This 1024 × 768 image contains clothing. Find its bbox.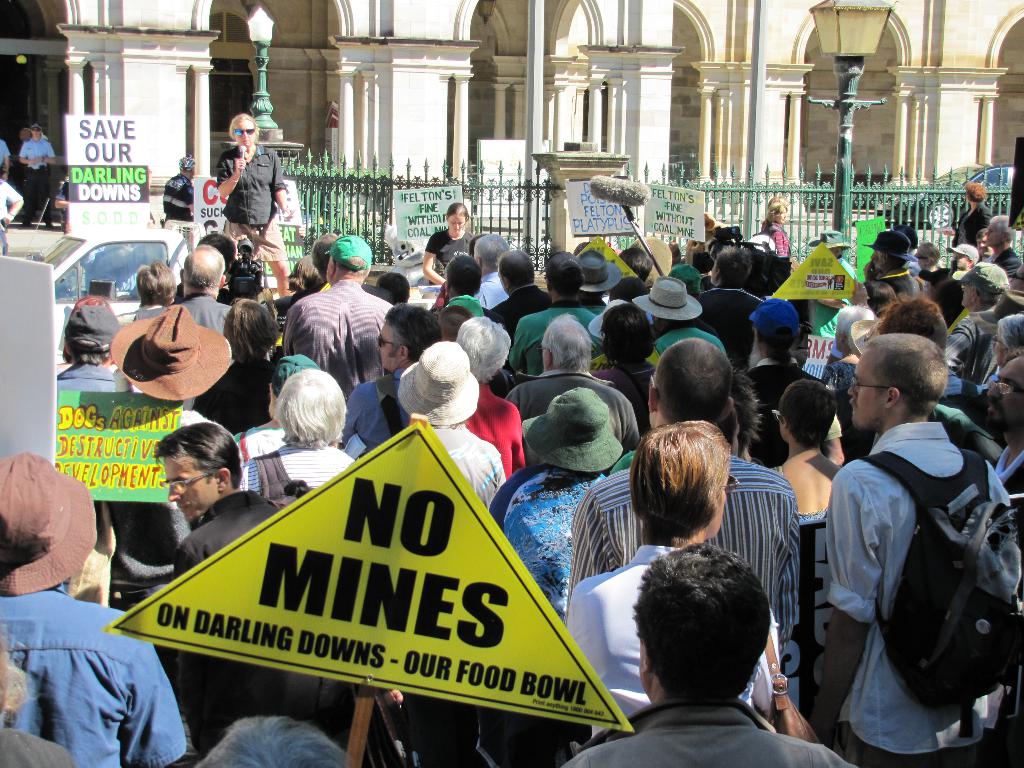
961/311/1000/363.
